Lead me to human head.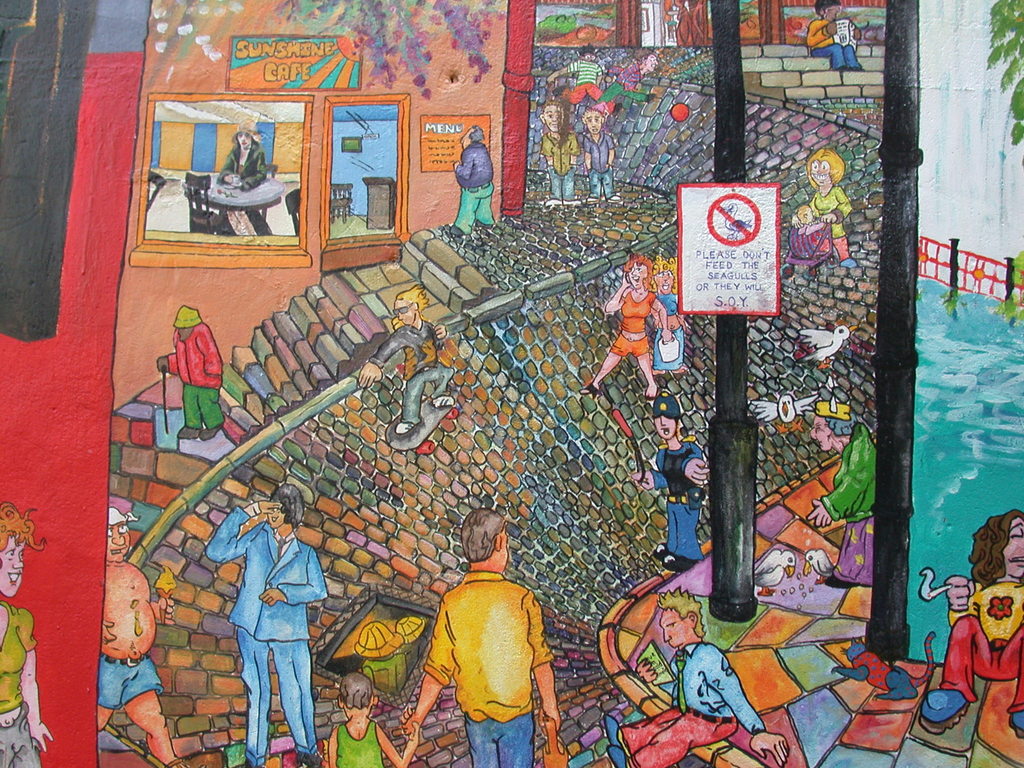
Lead to [578, 47, 596, 66].
